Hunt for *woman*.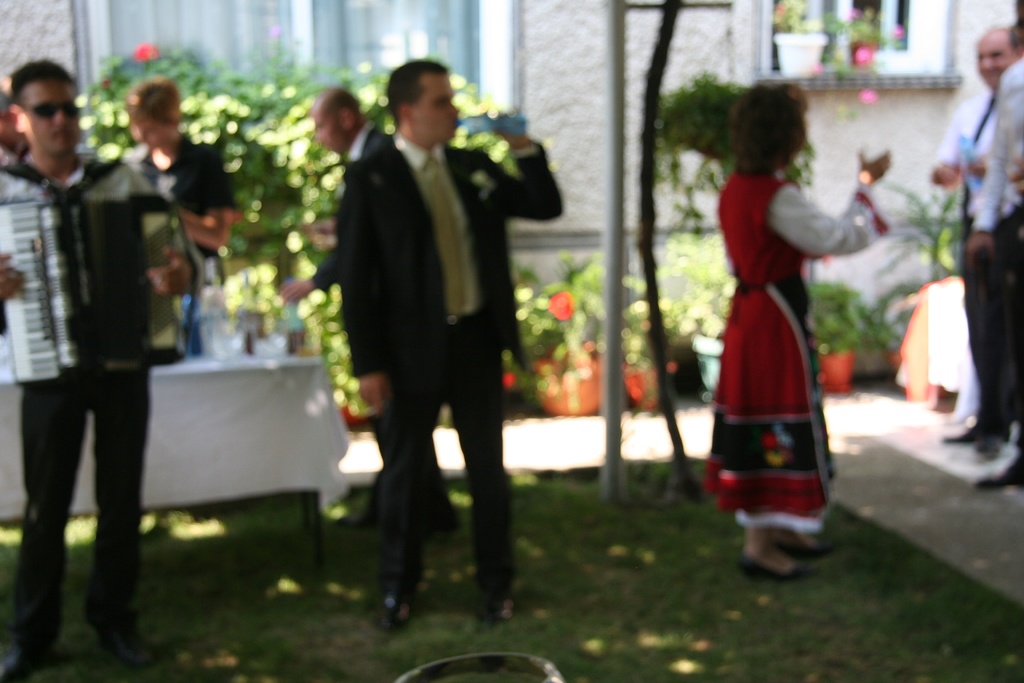
Hunted down at {"x1": 114, "y1": 78, "x2": 230, "y2": 367}.
